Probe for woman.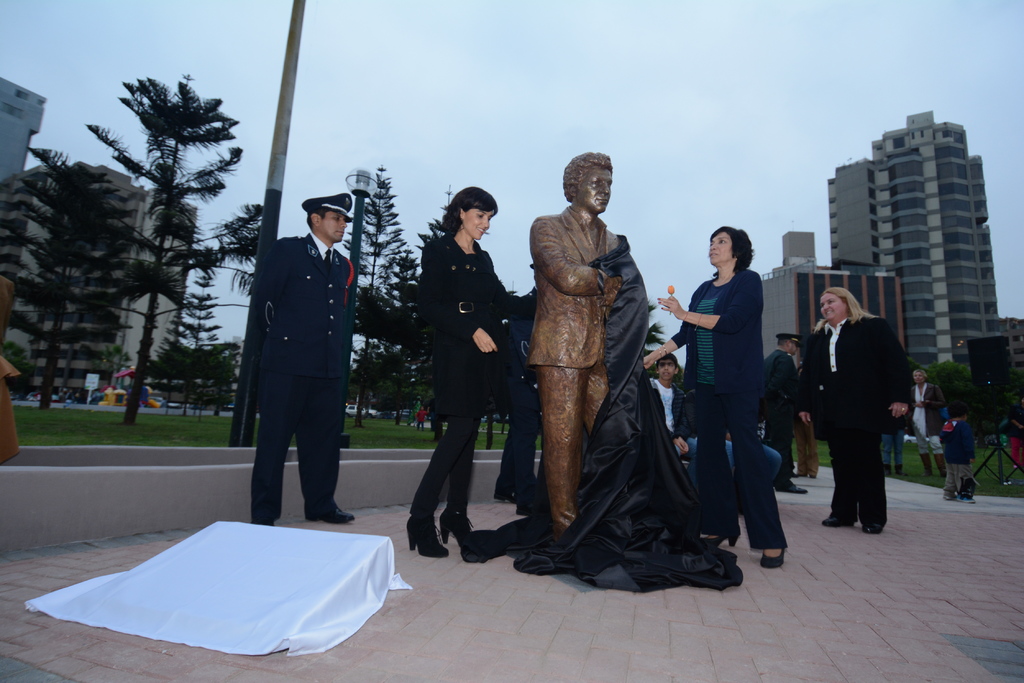
Probe result: 404,186,513,561.
